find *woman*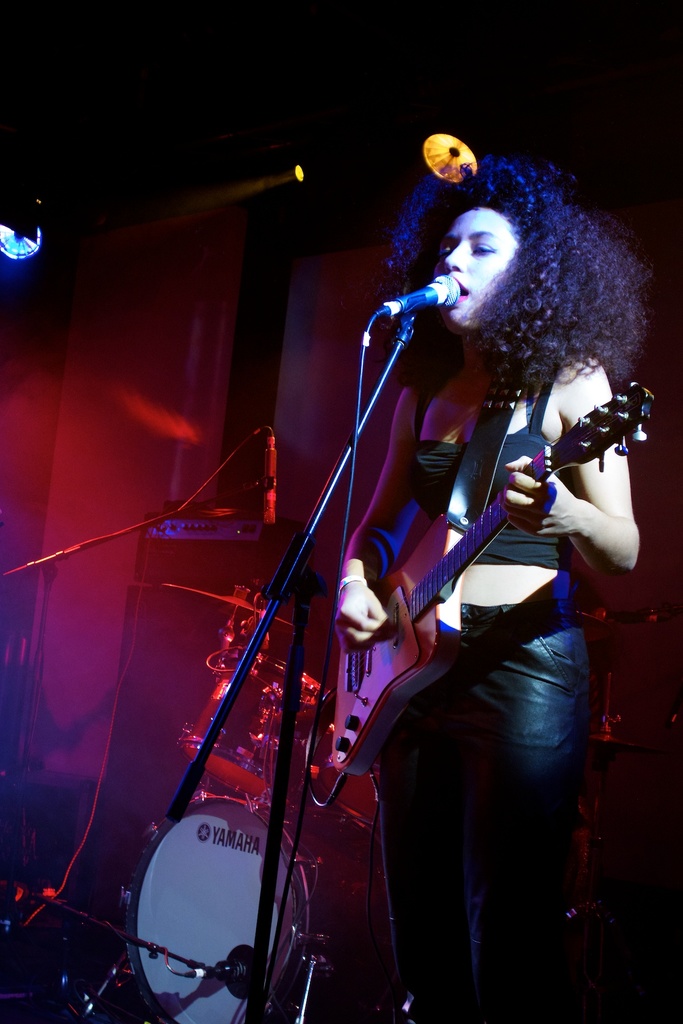
rect(320, 149, 636, 882)
